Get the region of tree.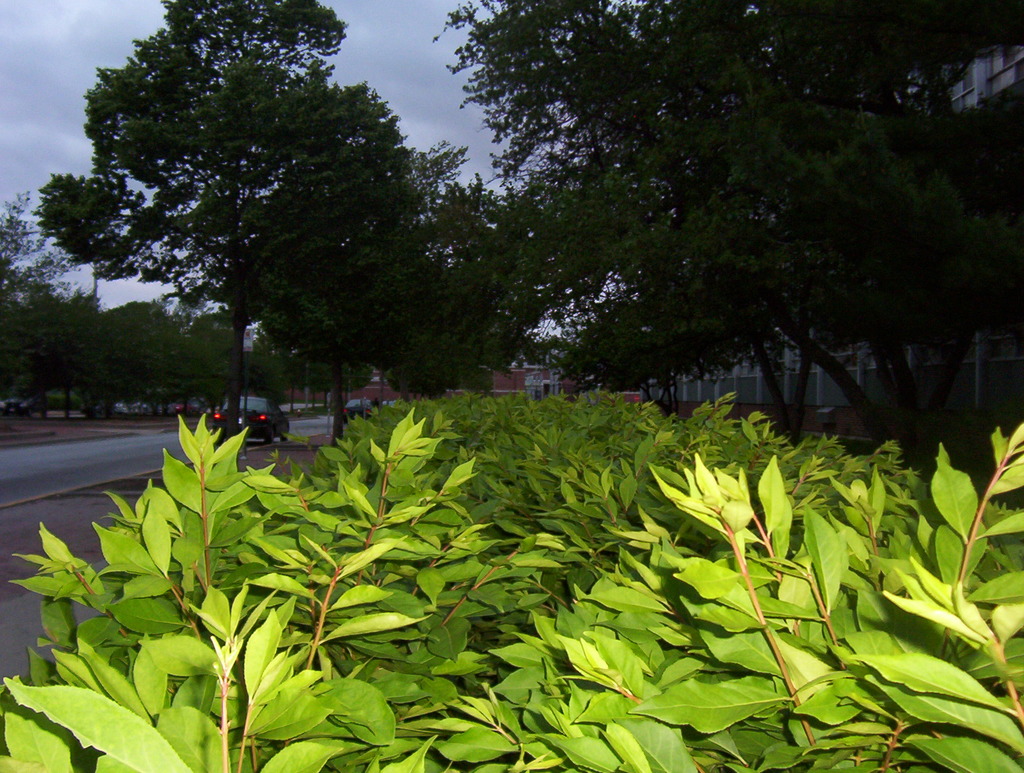
(238,325,291,411).
